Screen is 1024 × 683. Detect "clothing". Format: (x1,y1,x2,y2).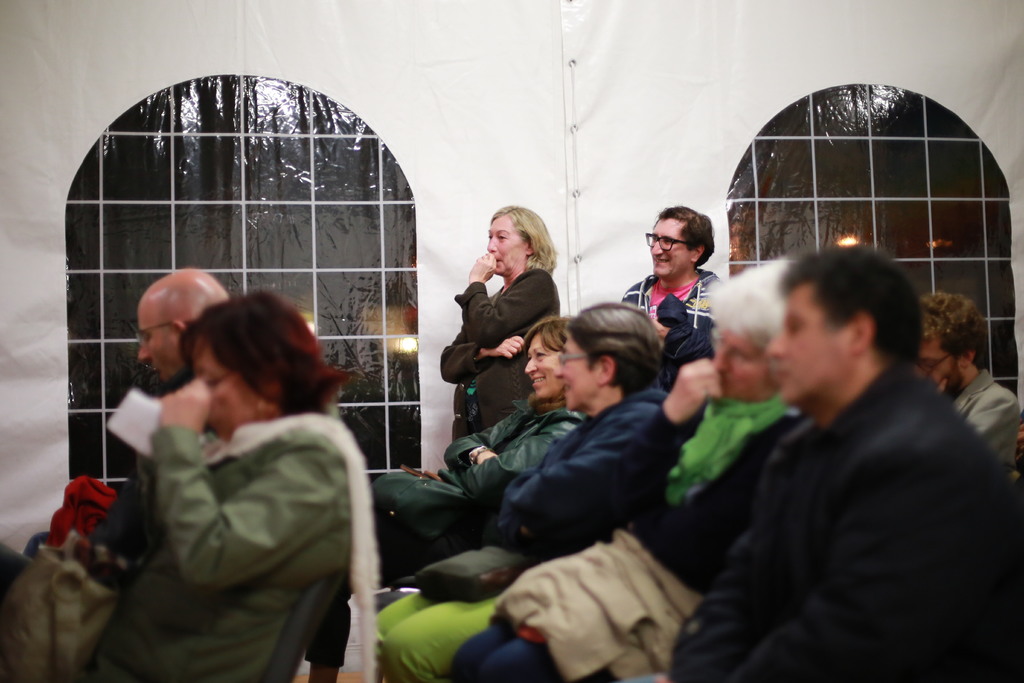
(362,400,600,591).
